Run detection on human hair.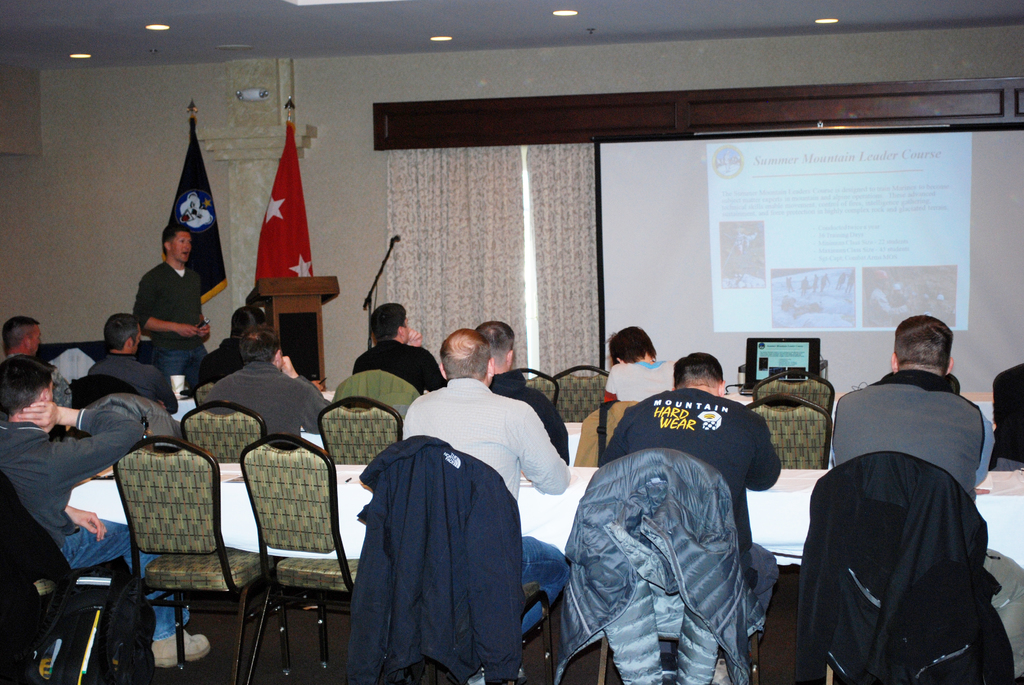
Result: 897:324:966:388.
